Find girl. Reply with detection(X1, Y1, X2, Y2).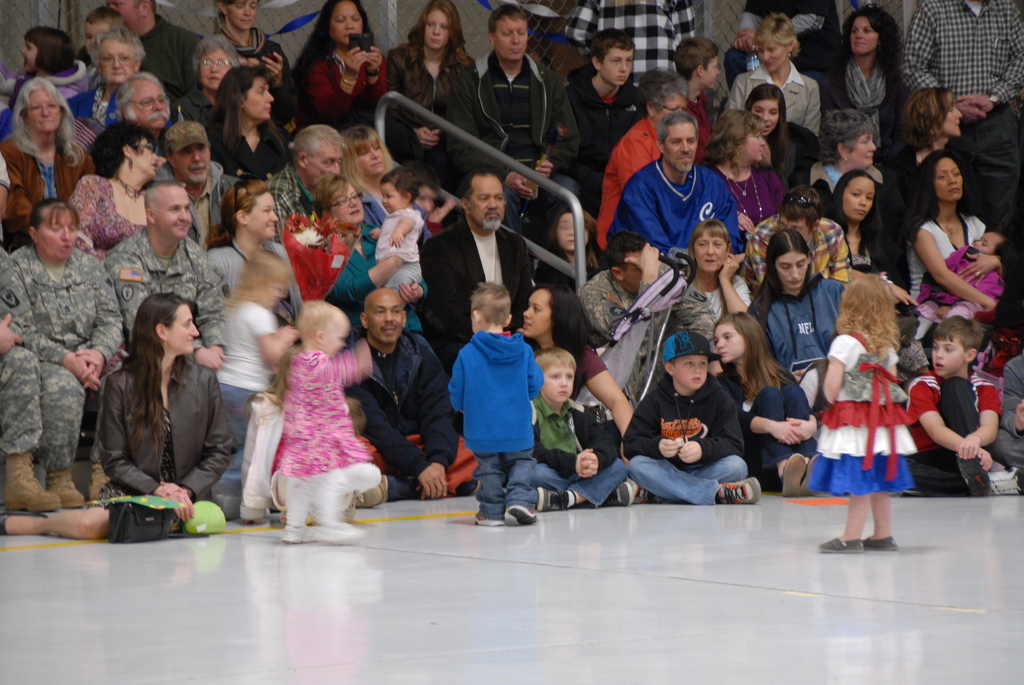
detection(269, 299, 376, 544).
